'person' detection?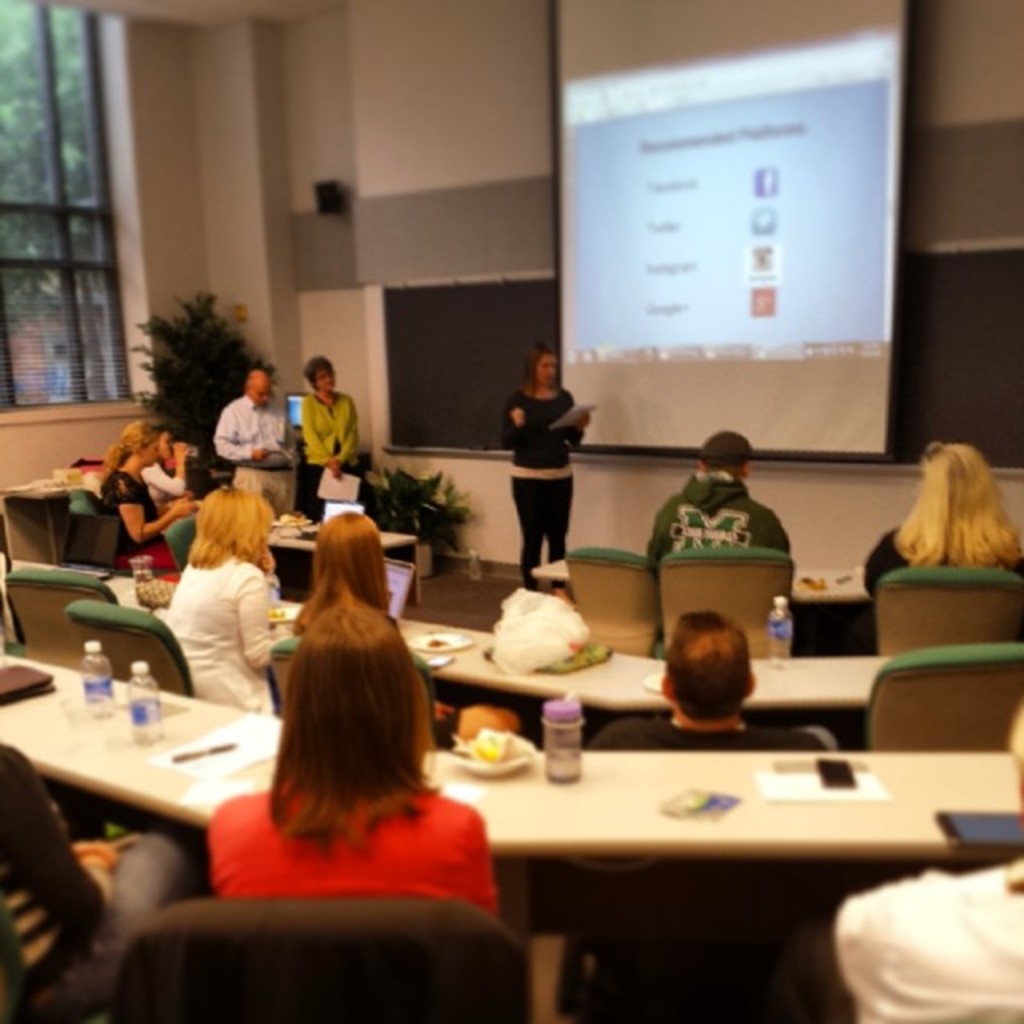
rect(299, 355, 358, 514)
